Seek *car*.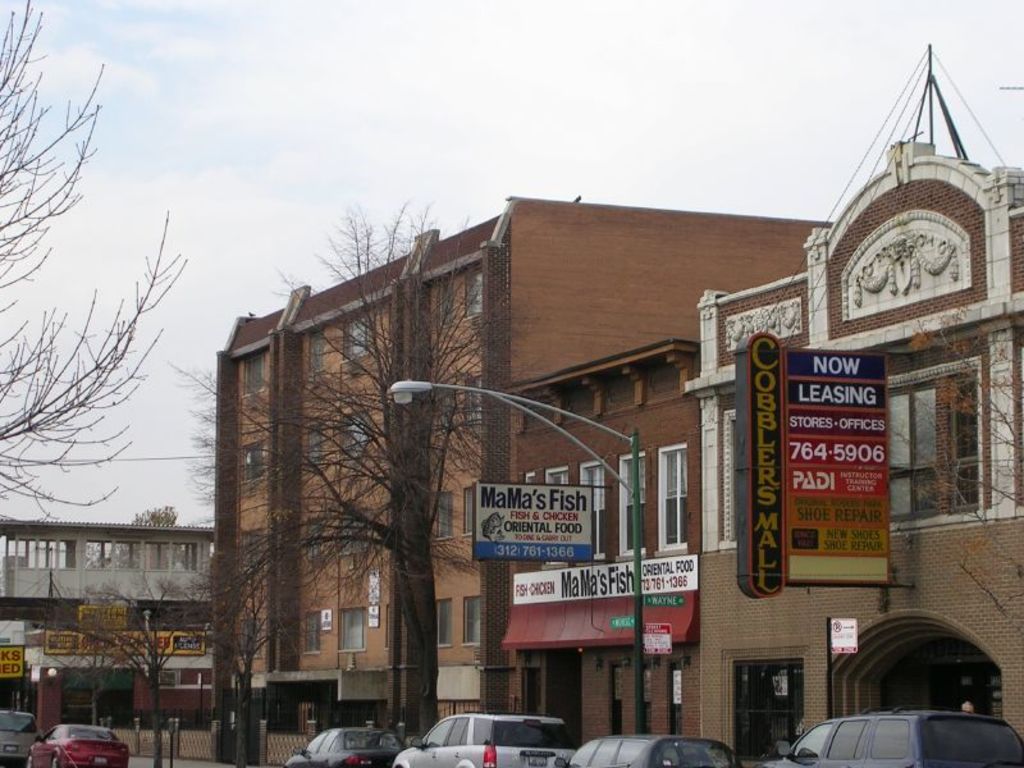
[left=773, top=703, right=1023, bottom=767].
